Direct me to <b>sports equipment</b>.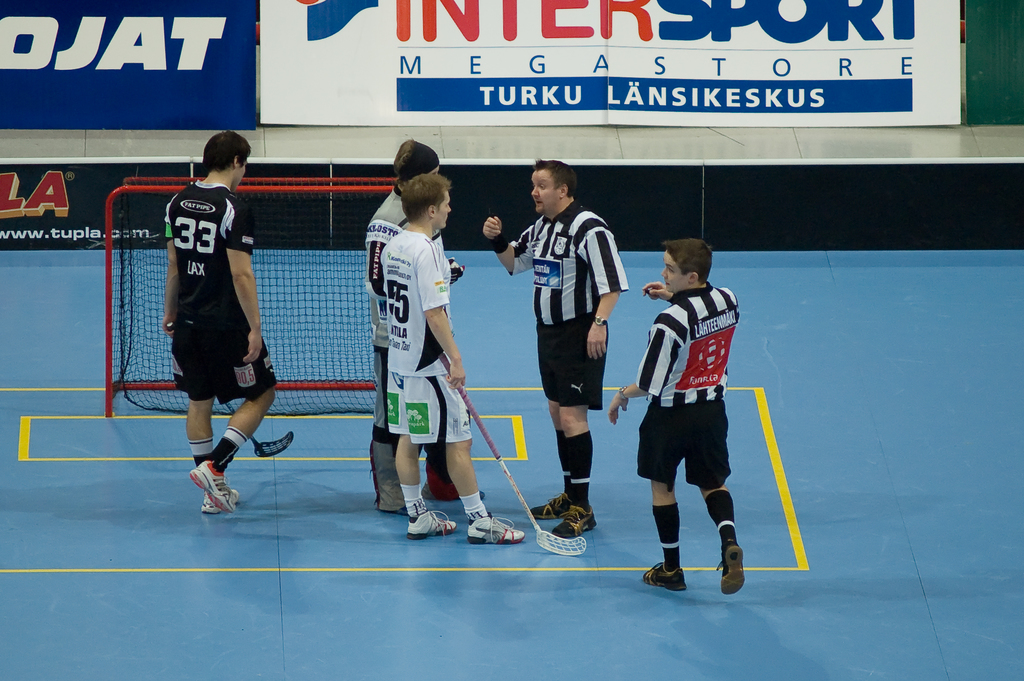
Direction: 435, 352, 586, 556.
